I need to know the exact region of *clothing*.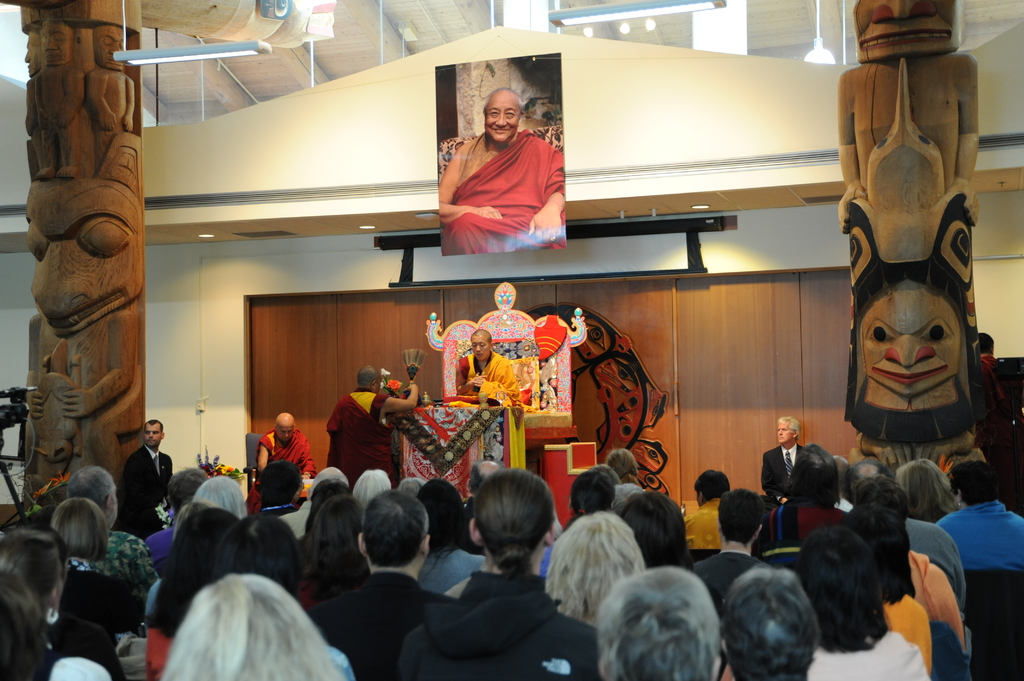
Region: (left=873, top=586, right=935, bottom=680).
